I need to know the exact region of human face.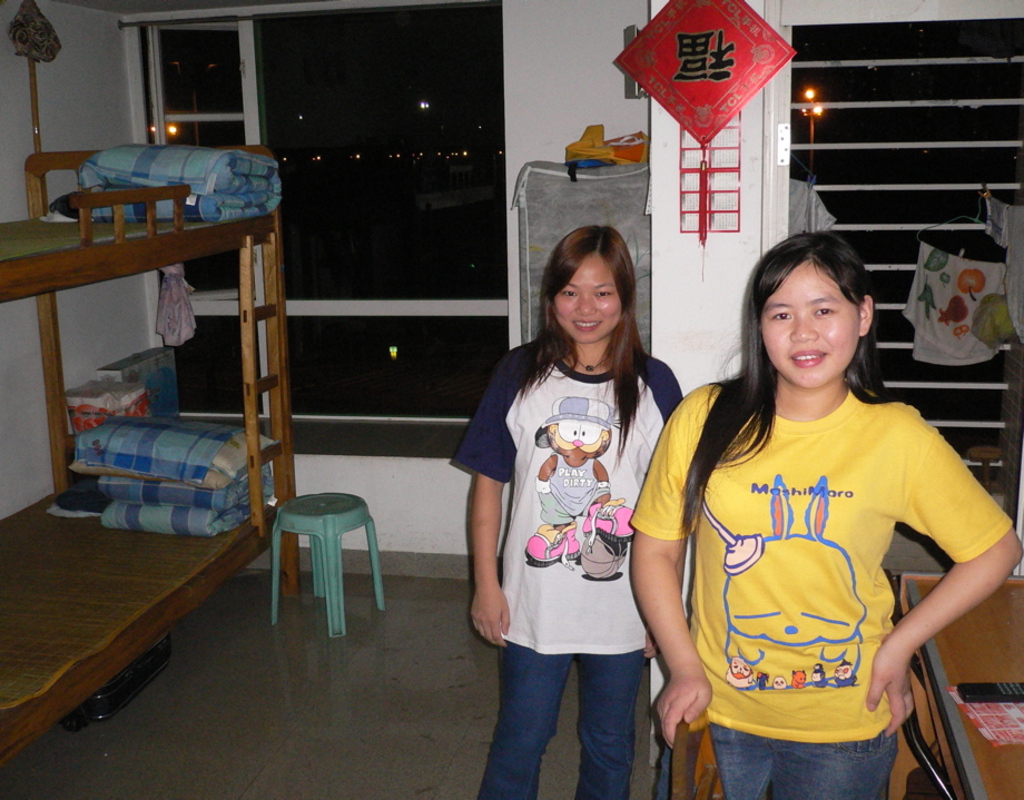
Region: bbox=[557, 250, 621, 339].
